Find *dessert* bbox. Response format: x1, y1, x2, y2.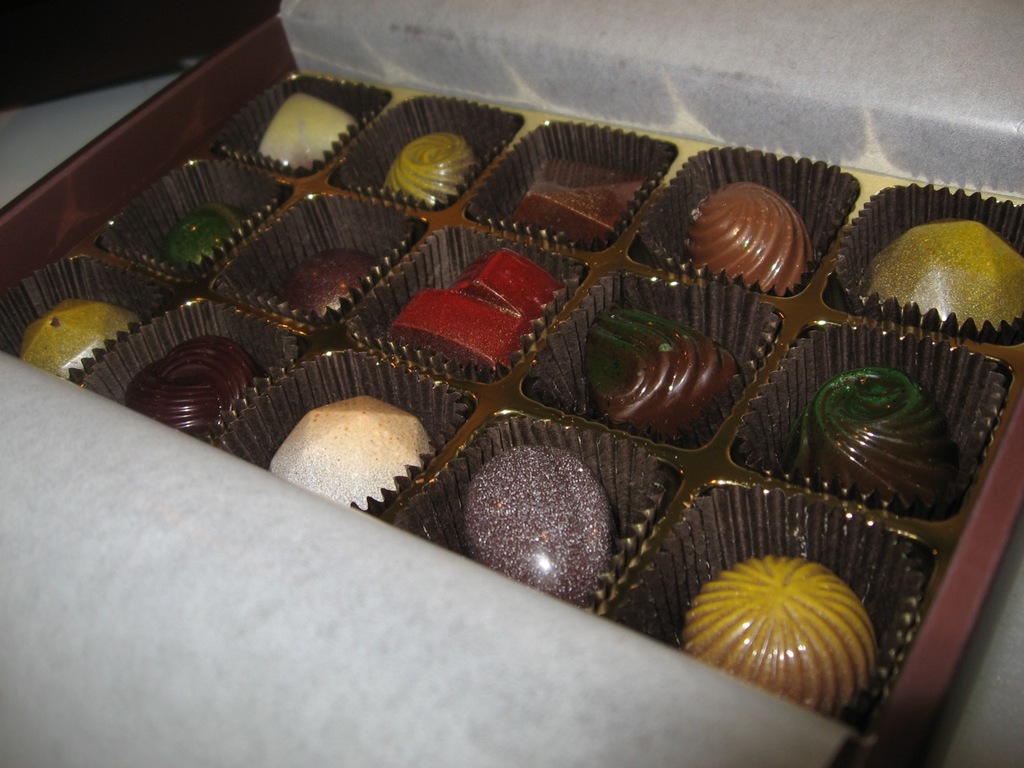
683, 554, 881, 719.
